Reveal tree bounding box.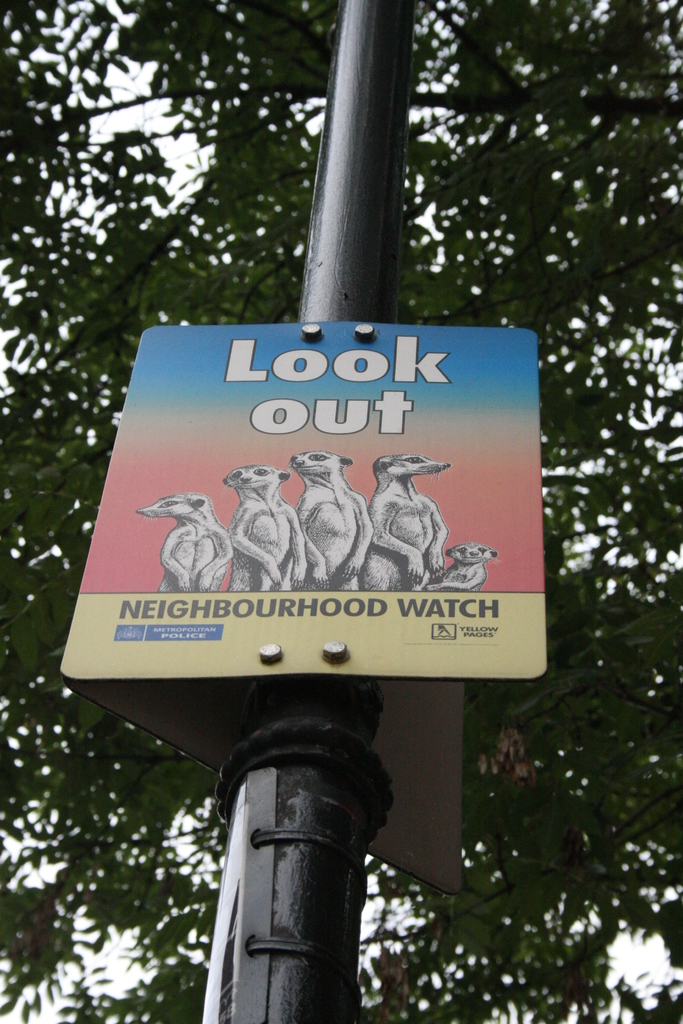
Revealed: select_region(0, 0, 682, 1023).
